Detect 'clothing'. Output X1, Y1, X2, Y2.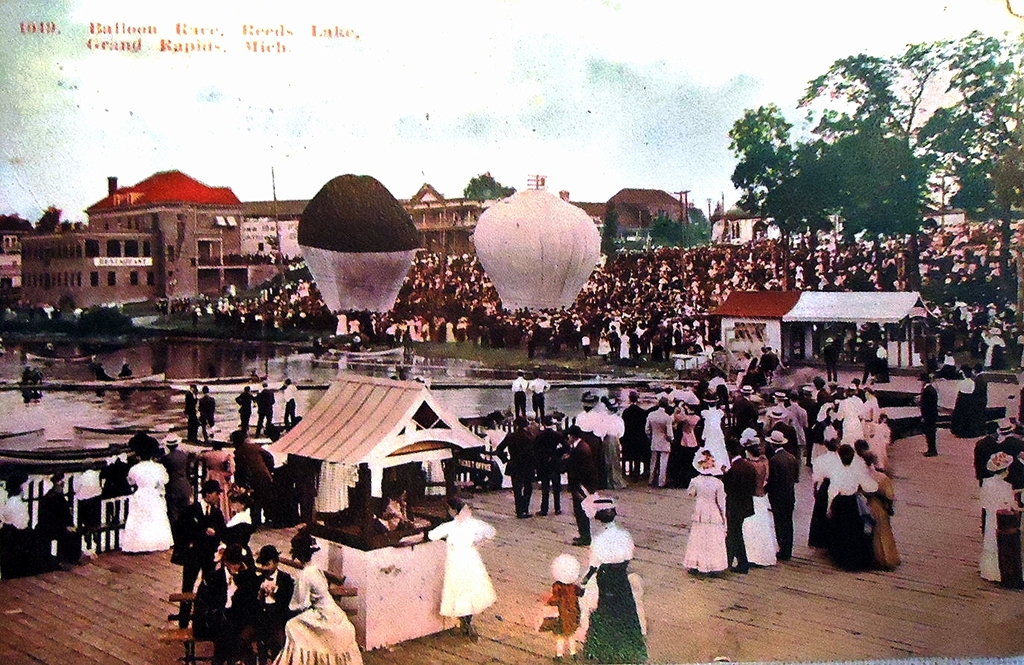
115, 457, 170, 554.
